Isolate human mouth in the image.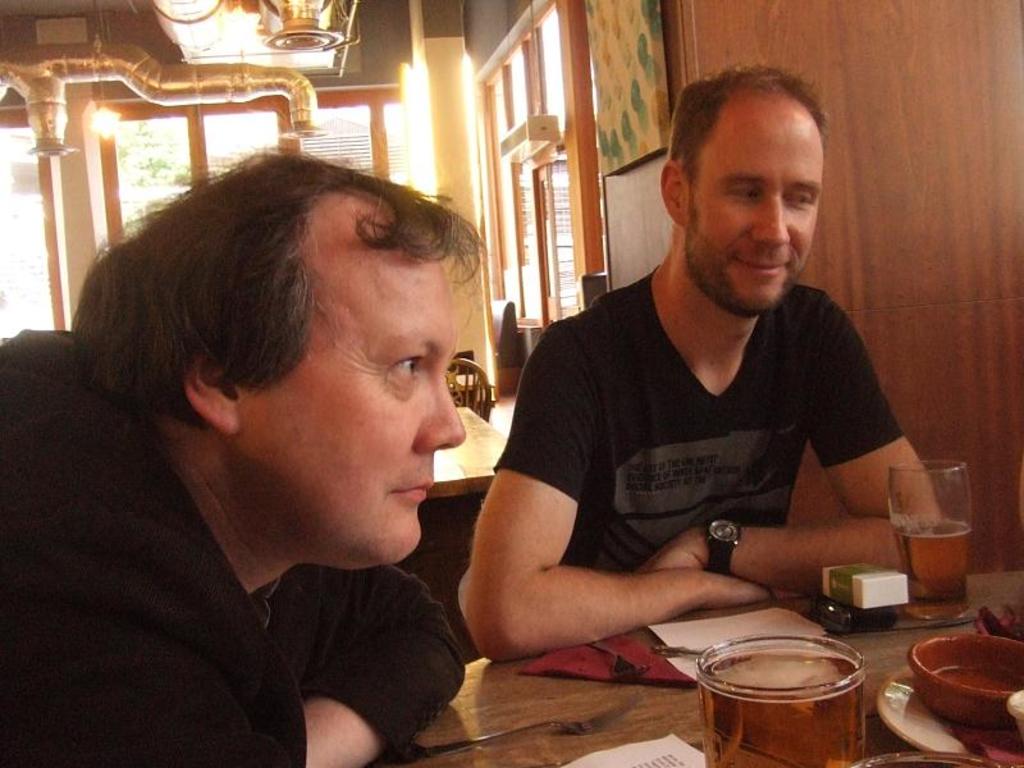
Isolated region: 397,470,429,504.
